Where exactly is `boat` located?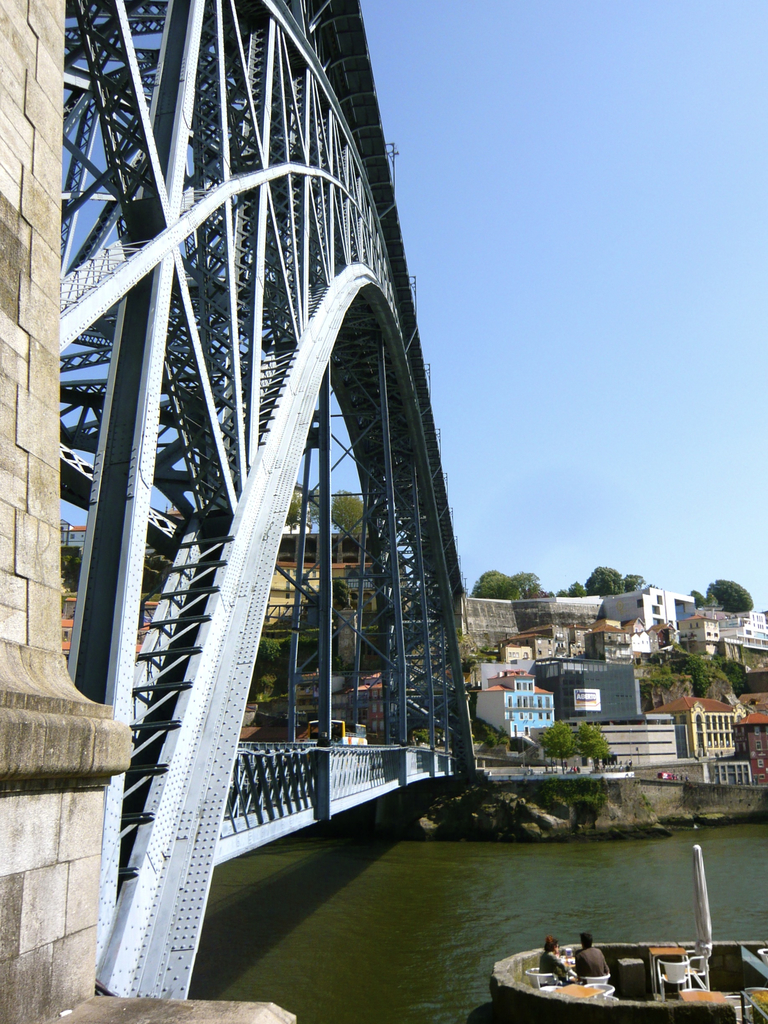
Its bounding box is [x1=490, y1=902, x2=733, y2=1014].
